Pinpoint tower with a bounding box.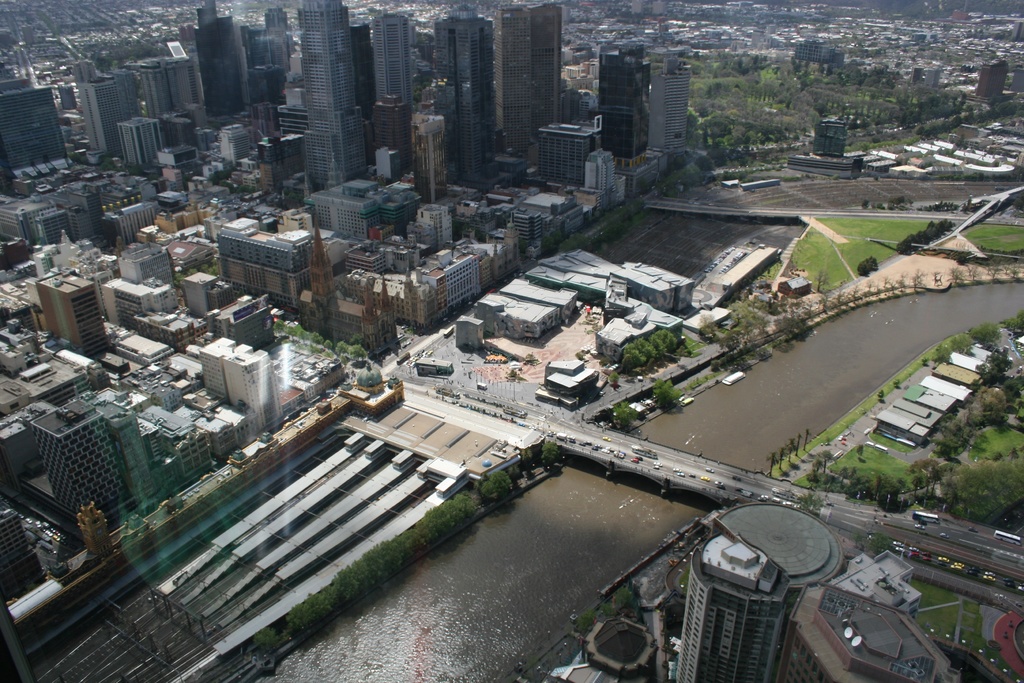
[x1=501, y1=6, x2=561, y2=159].
